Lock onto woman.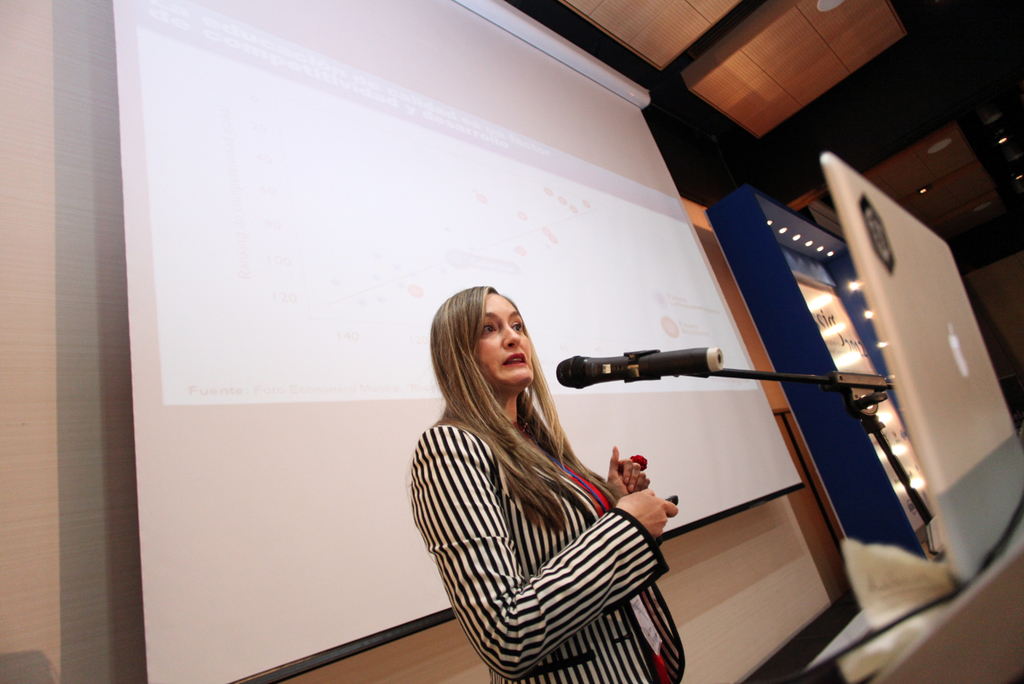
Locked: bbox(403, 274, 688, 672).
